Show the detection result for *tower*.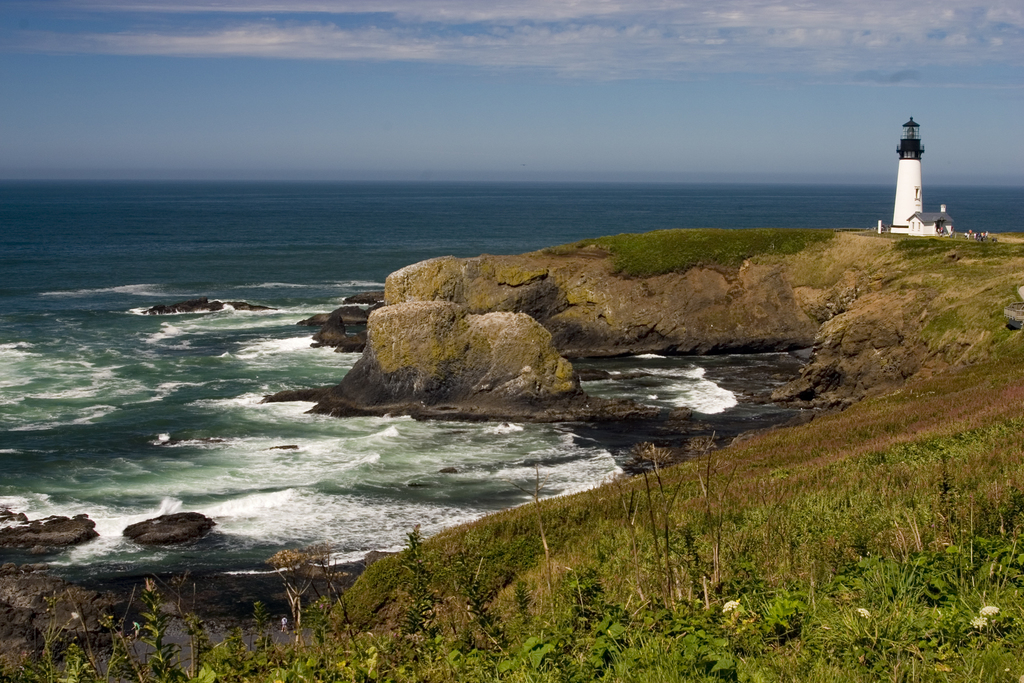
[x1=879, y1=122, x2=945, y2=233].
